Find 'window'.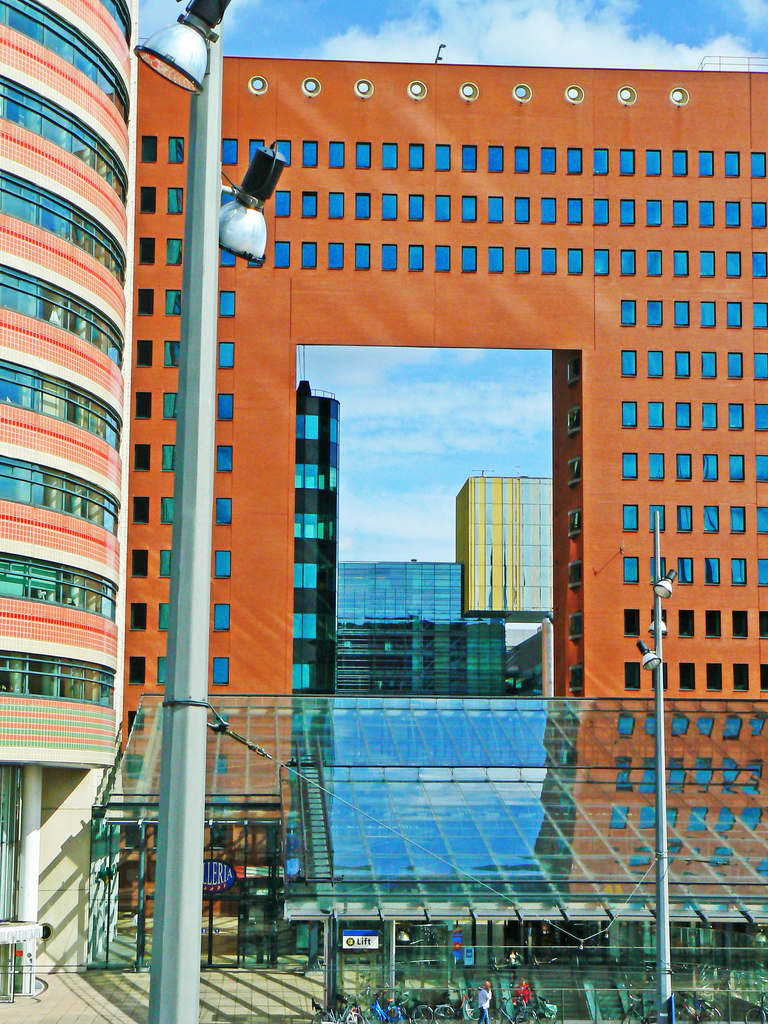
box(624, 504, 638, 535).
